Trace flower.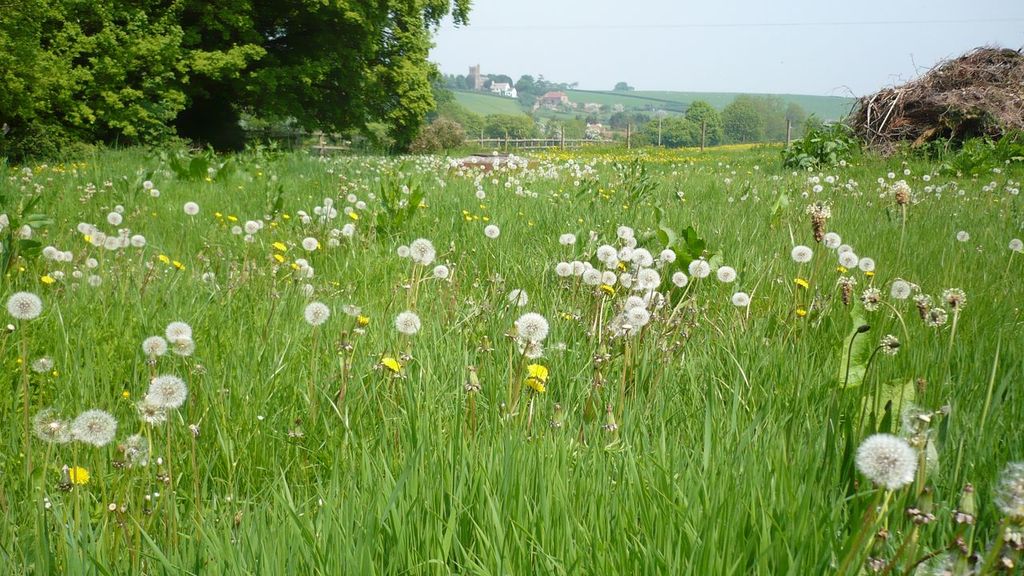
Traced to 138, 399, 167, 430.
